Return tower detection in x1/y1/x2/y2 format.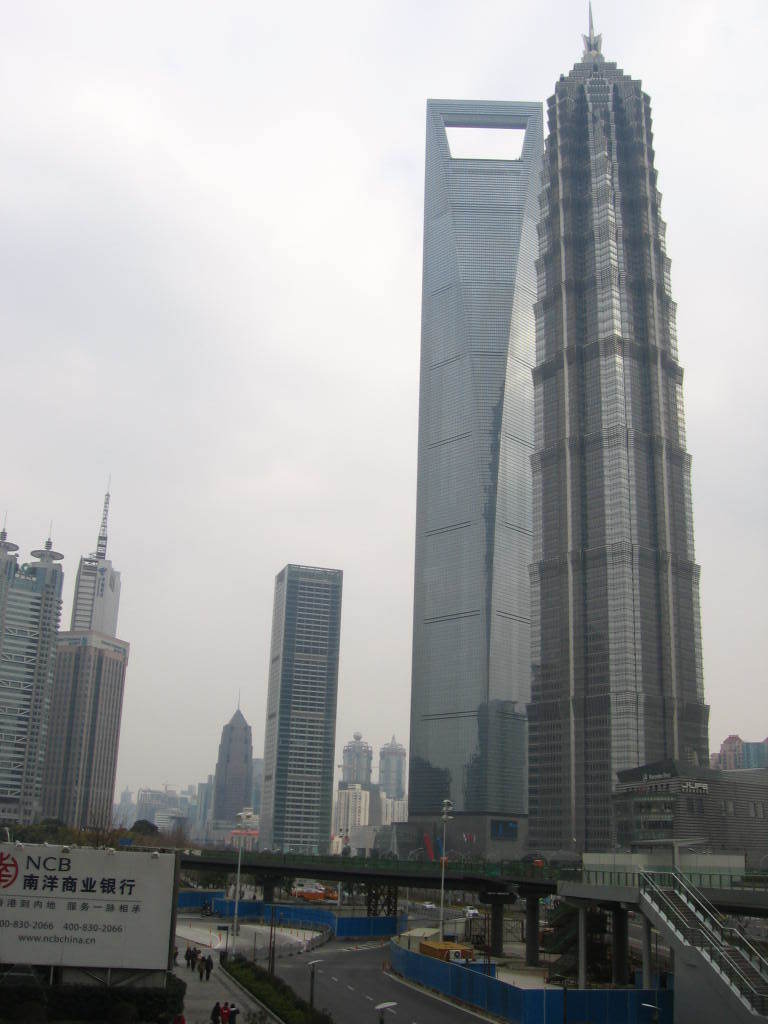
0/544/52/829.
